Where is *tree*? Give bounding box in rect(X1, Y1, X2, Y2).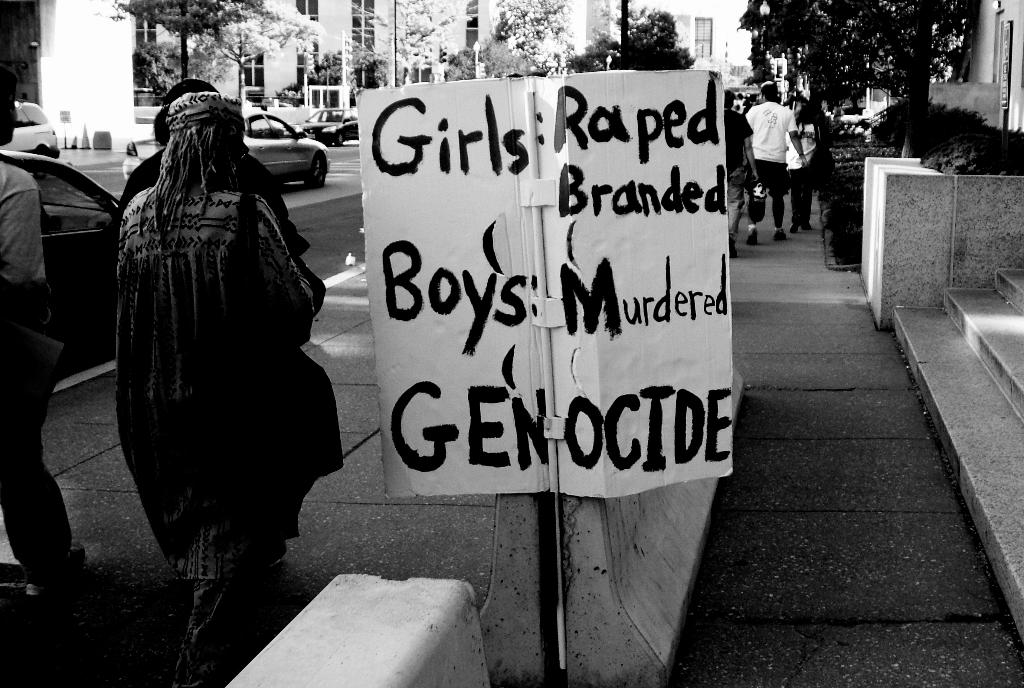
rect(203, 0, 314, 105).
